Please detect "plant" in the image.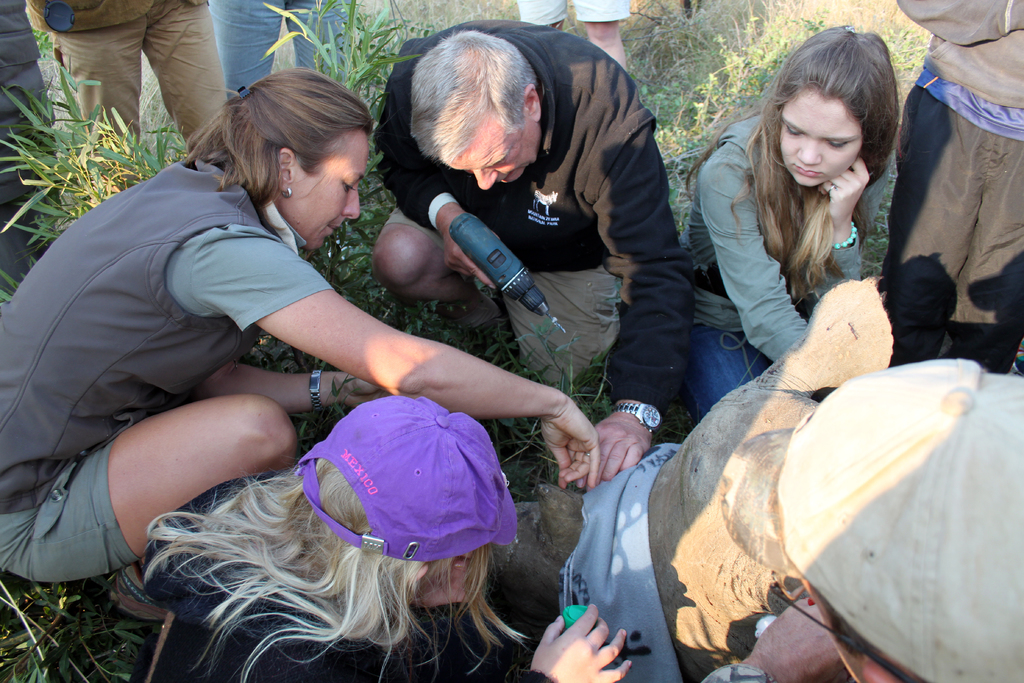
0/46/180/273.
